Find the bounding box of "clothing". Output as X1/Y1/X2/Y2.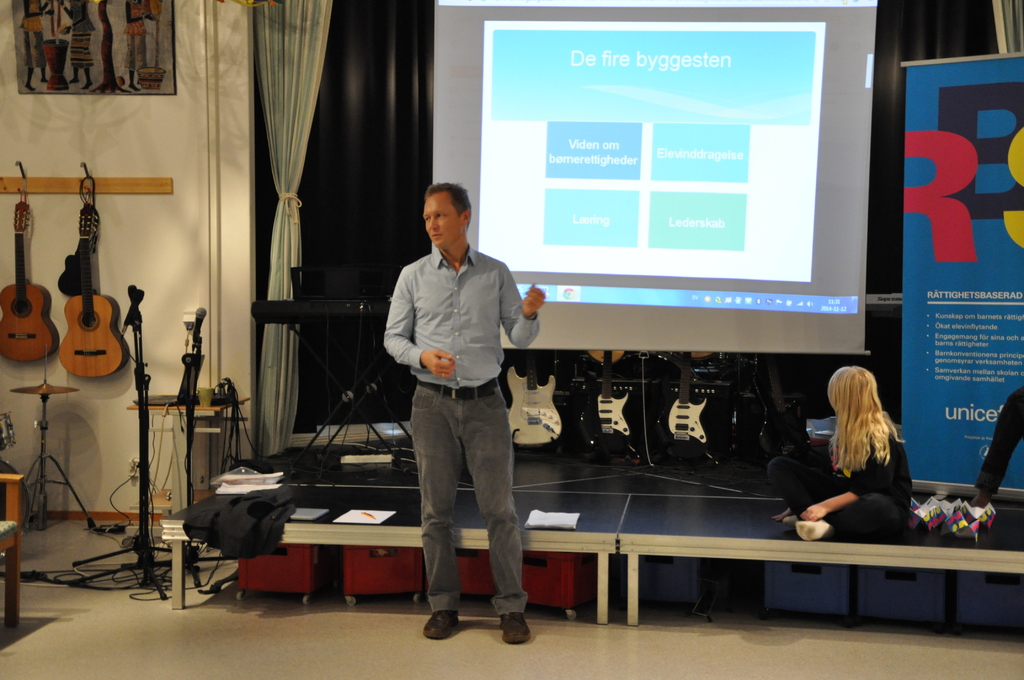
383/243/541/611.
